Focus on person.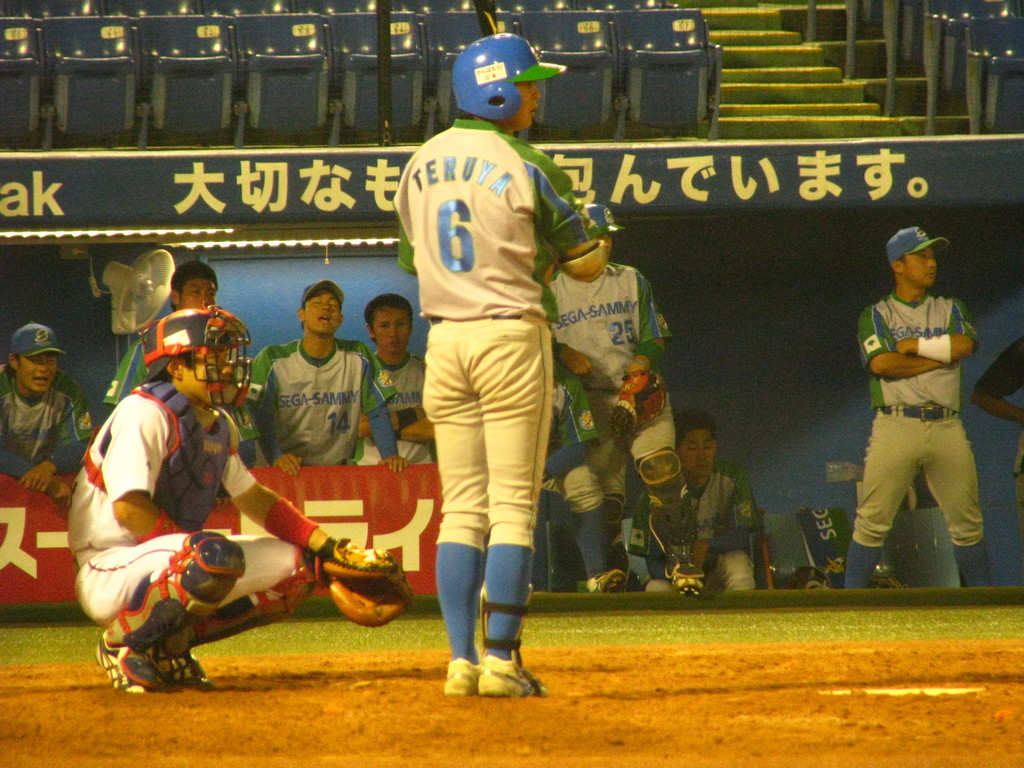
Focused at (244,280,399,475).
